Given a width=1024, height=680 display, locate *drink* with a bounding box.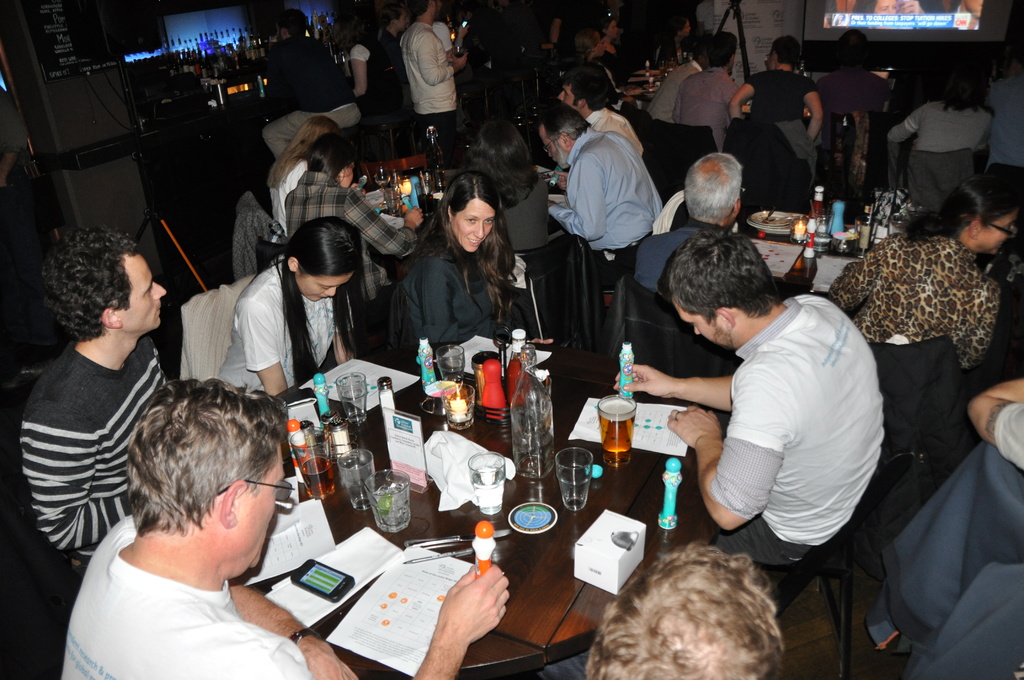
Located: bbox=[368, 485, 411, 534].
